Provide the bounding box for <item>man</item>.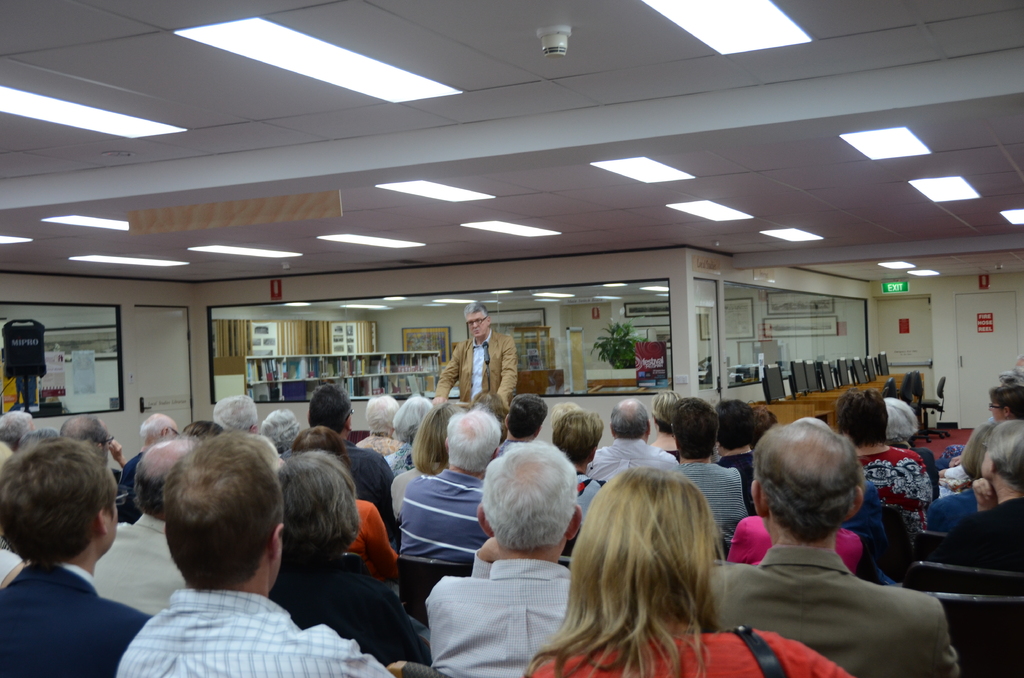
left=588, top=401, right=678, bottom=485.
